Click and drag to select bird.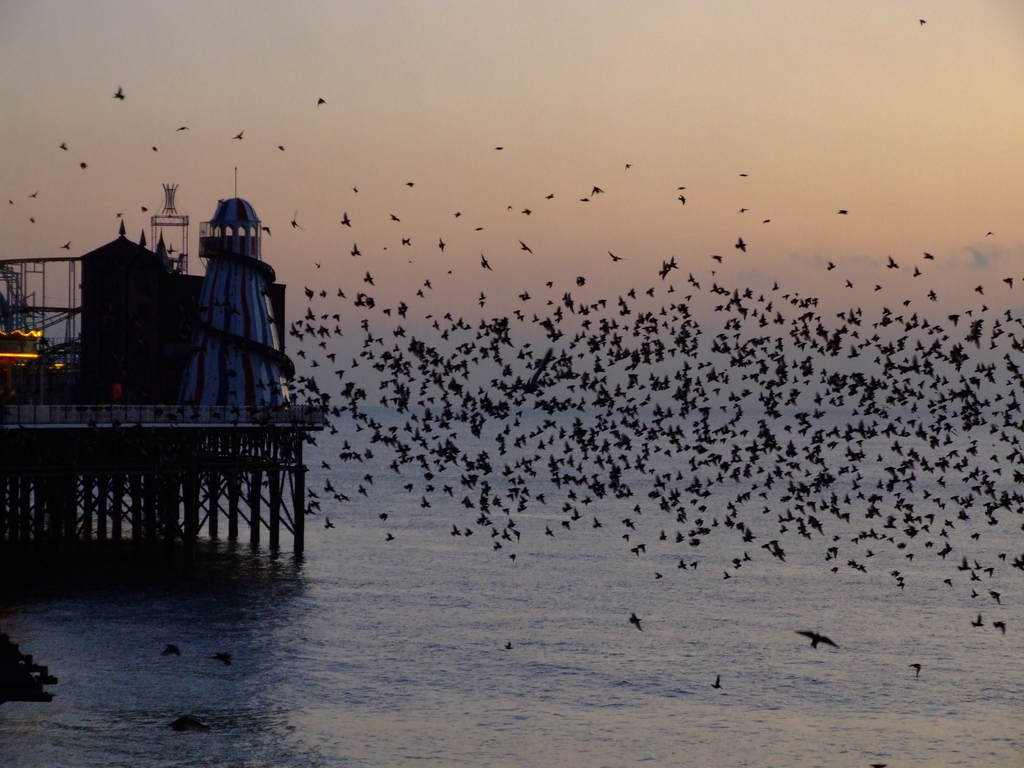
Selection: (left=516, top=238, right=535, bottom=252).
